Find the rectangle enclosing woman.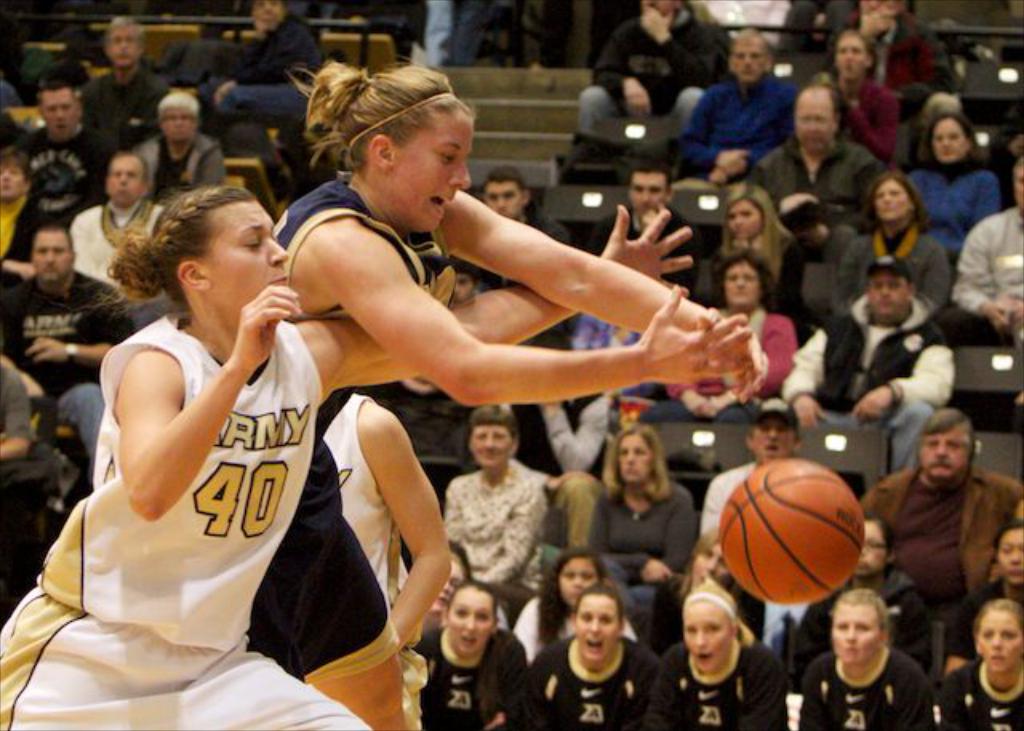
(left=0, top=147, right=48, bottom=304).
